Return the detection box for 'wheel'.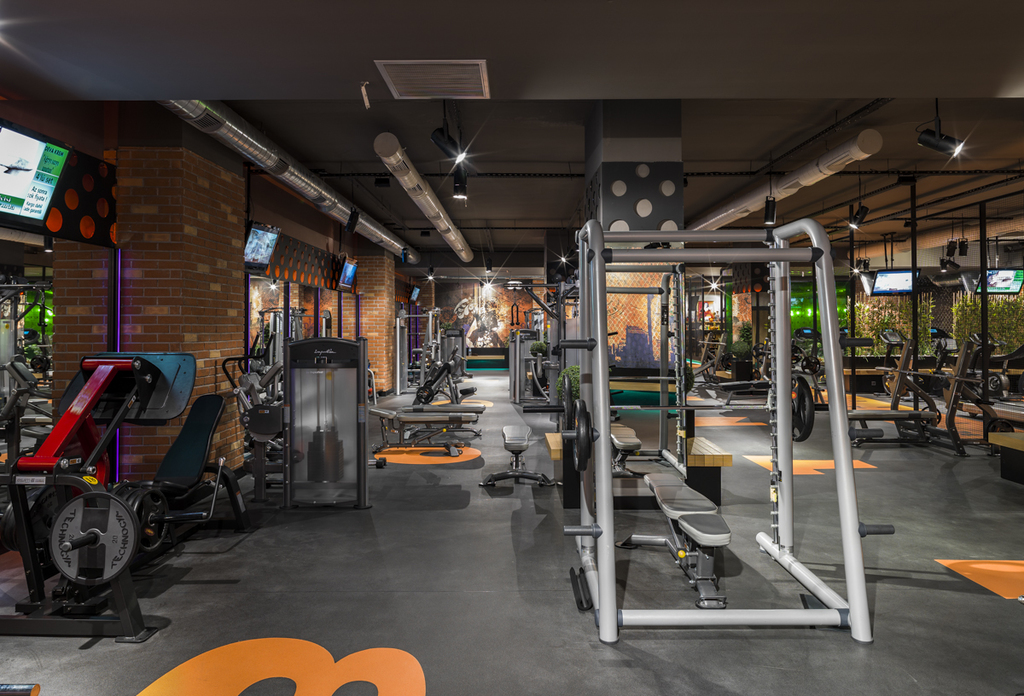
{"left": 574, "top": 399, "right": 608, "bottom": 470}.
